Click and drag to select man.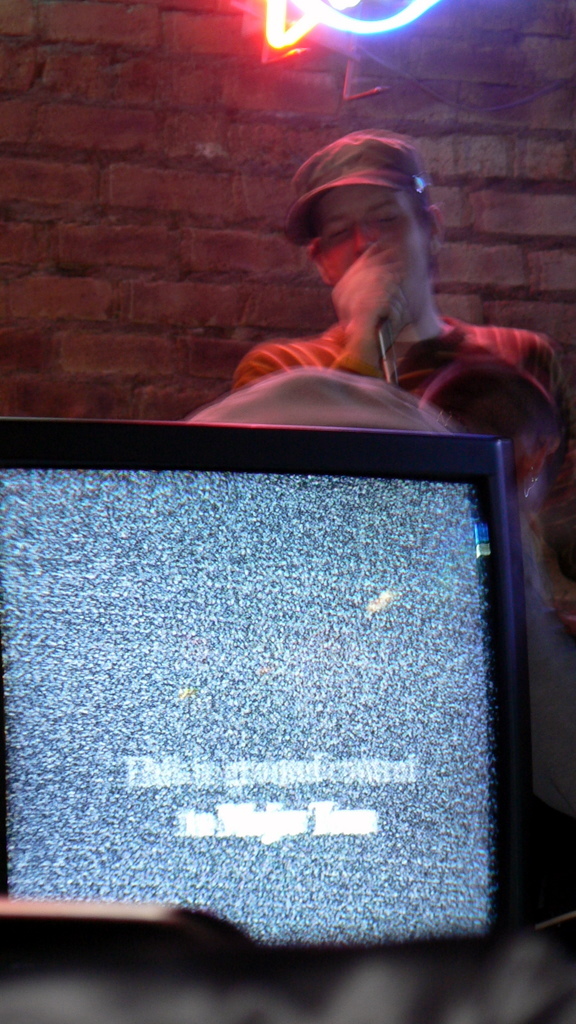
Selection: left=225, top=119, right=529, bottom=407.
